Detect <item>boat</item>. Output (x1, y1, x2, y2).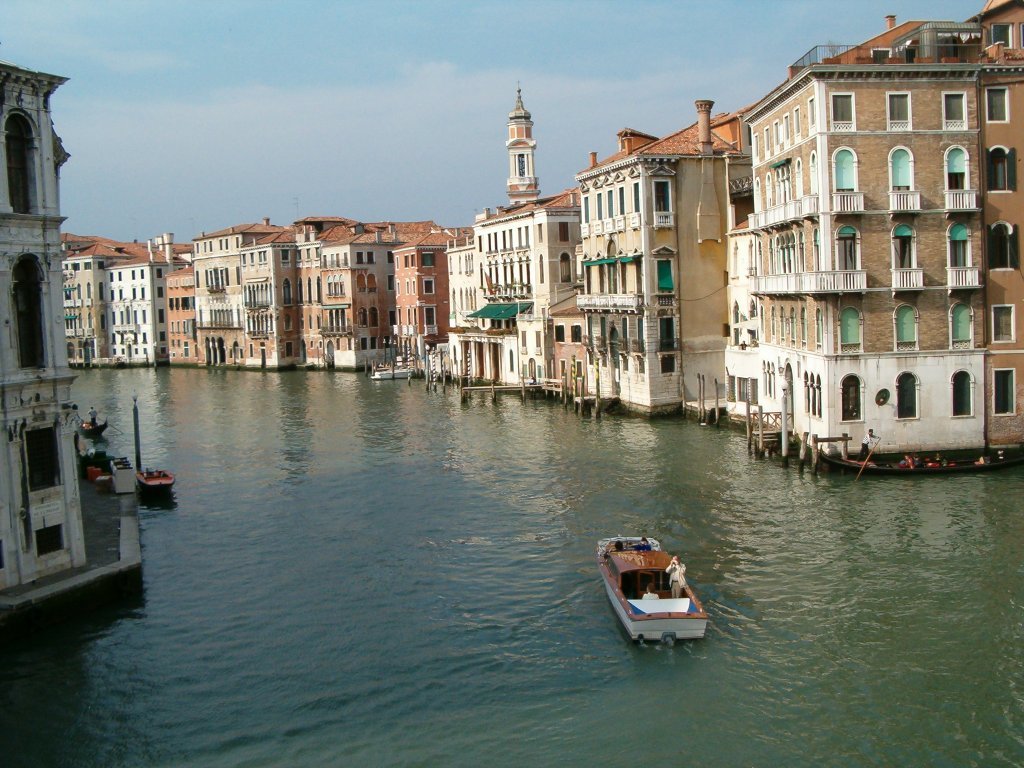
(594, 529, 716, 654).
